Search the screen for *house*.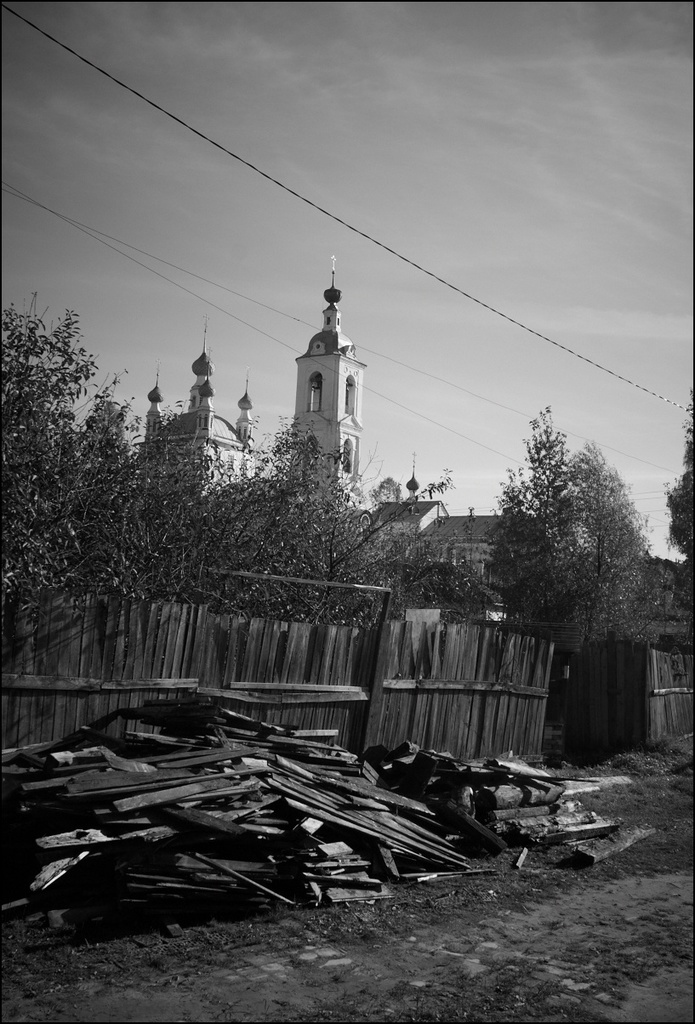
Found at (x1=0, y1=350, x2=668, y2=903).
